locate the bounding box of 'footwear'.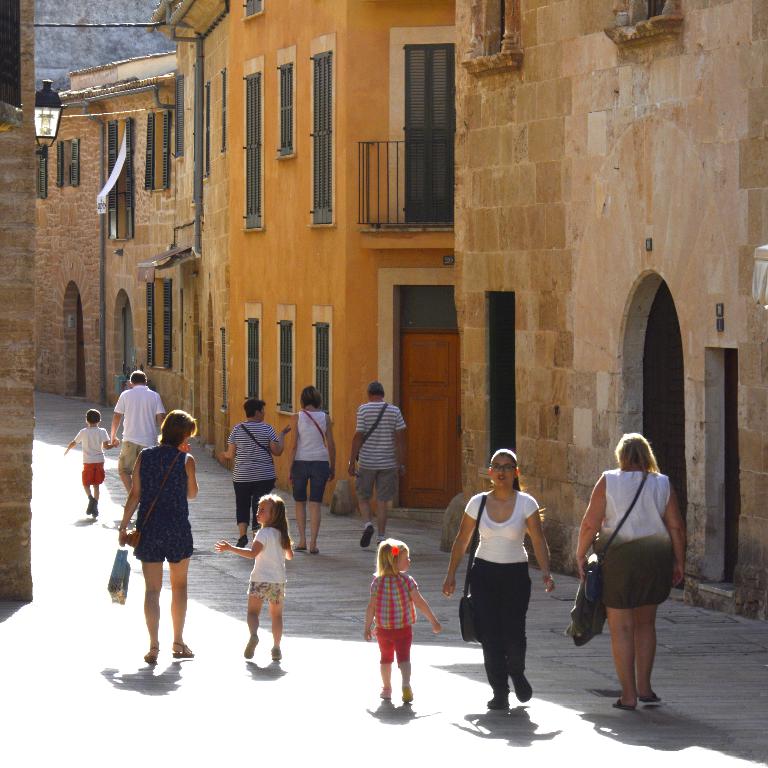
Bounding box: bbox=(87, 497, 95, 515).
